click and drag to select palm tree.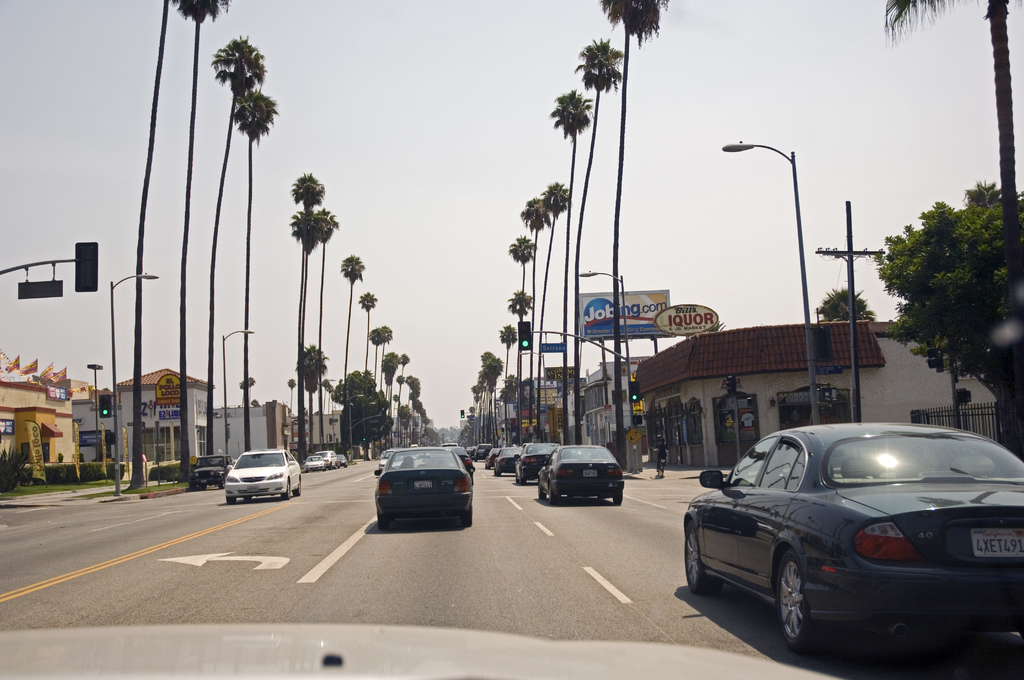
Selection: bbox(343, 323, 390, 489).
